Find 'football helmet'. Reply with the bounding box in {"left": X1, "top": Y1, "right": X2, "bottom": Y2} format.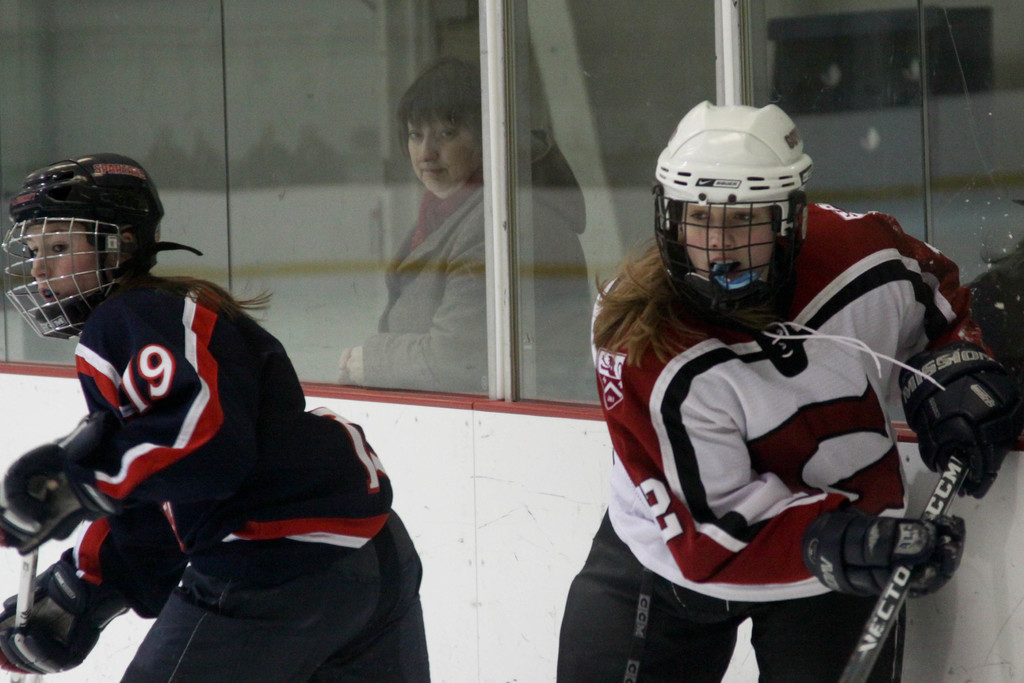
{"left": 652, "top": 97, "right": 811, "bottom": 309}.
